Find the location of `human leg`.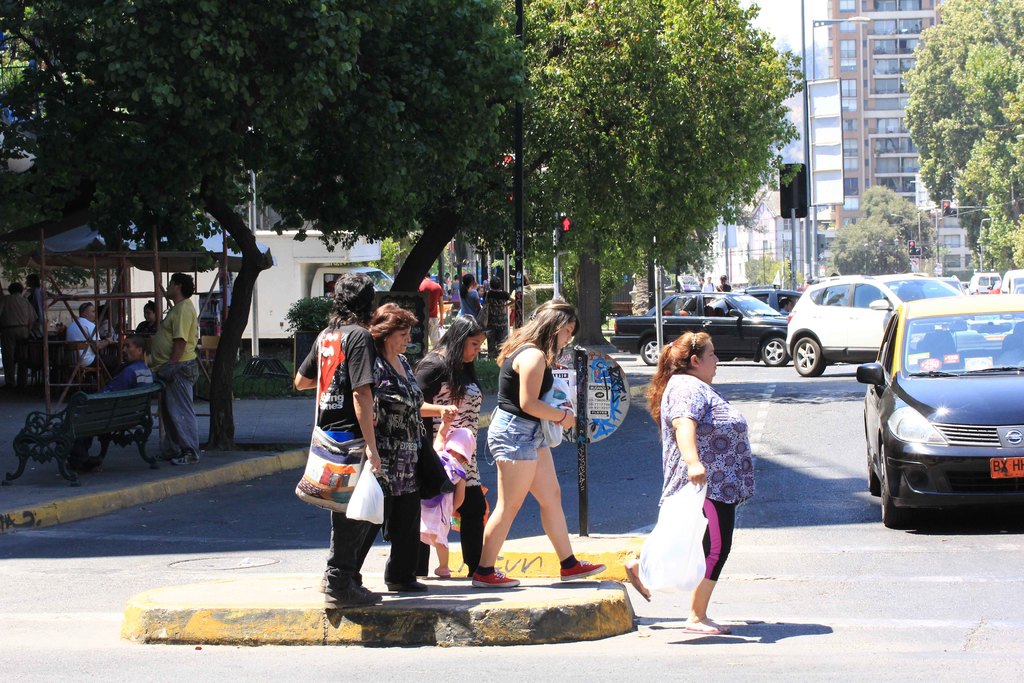
Location: select_region(324, 514, 382, 594).
